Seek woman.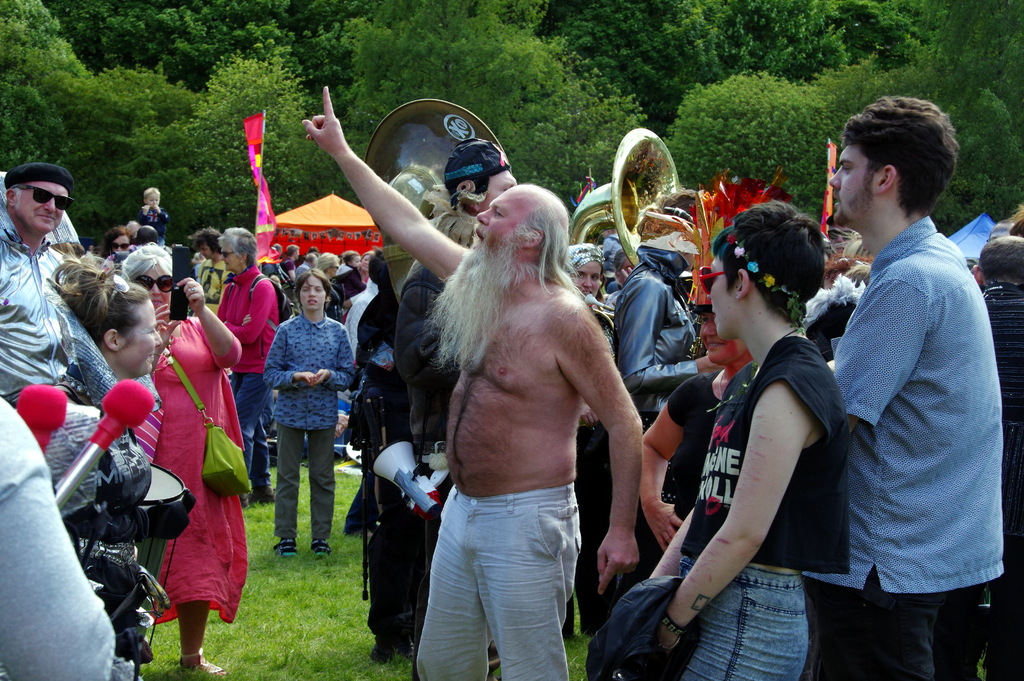
rect(121, 241, 247, 677).
